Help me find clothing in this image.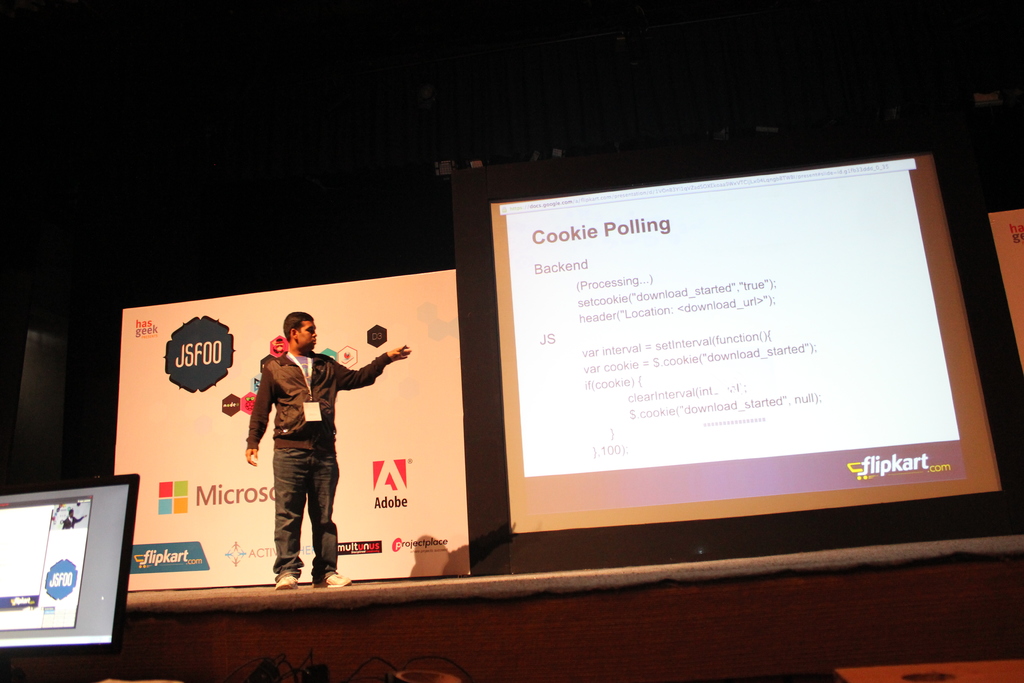
Found it: 243, 348, 371, 564.
